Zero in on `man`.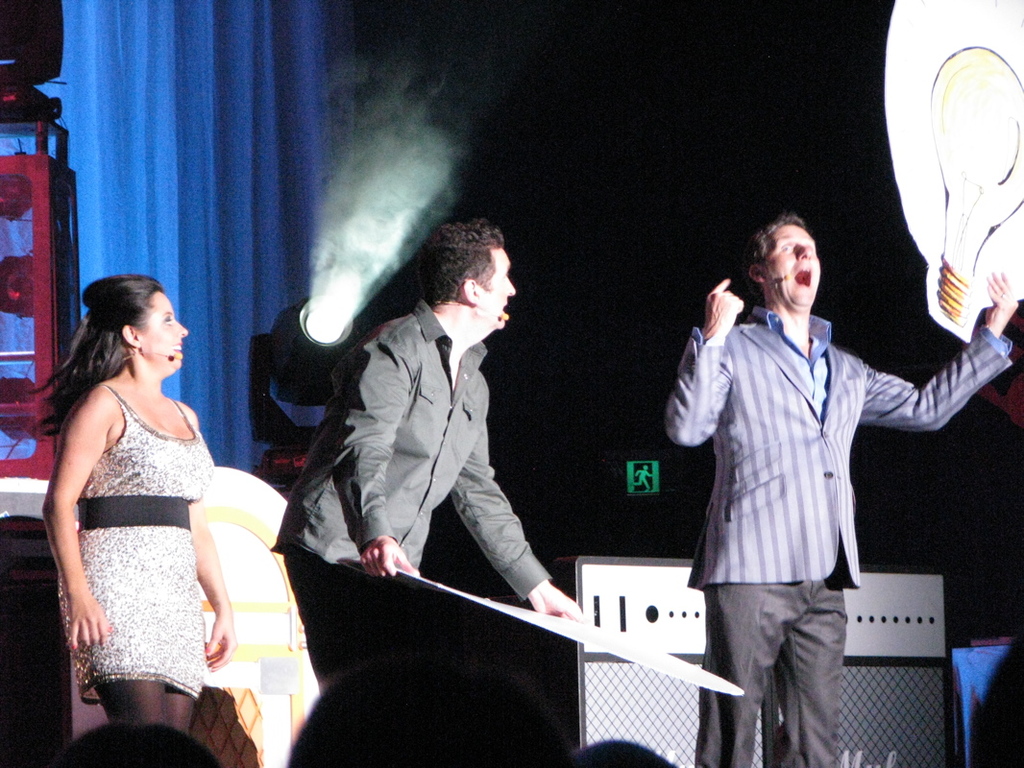
Zeroed in: [left=286, top=217, right=588, bottom=767].
